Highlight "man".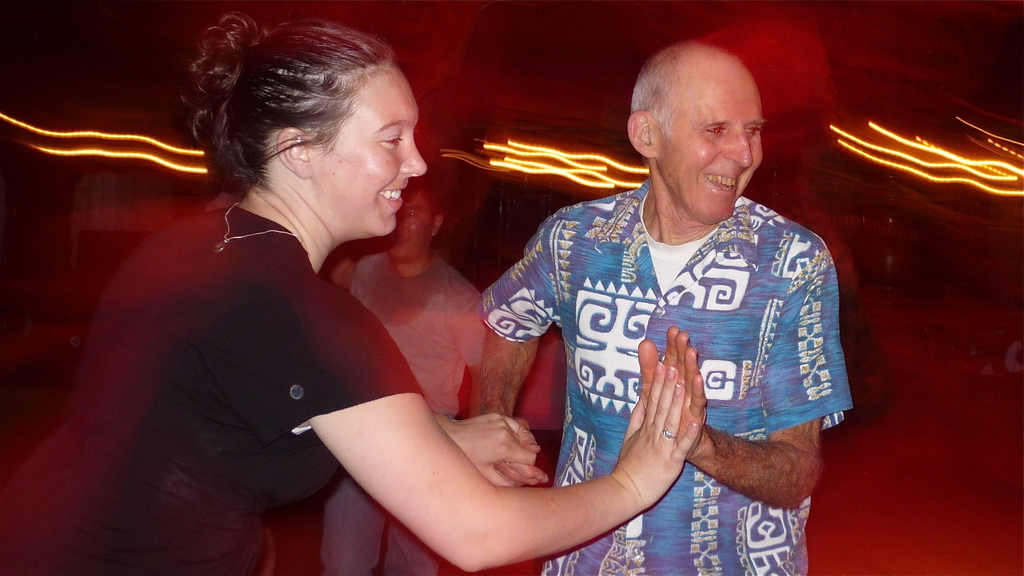
Highlighted region: {"x1": 307, "y1": 174, "x2": 496, "y2": 575}.
